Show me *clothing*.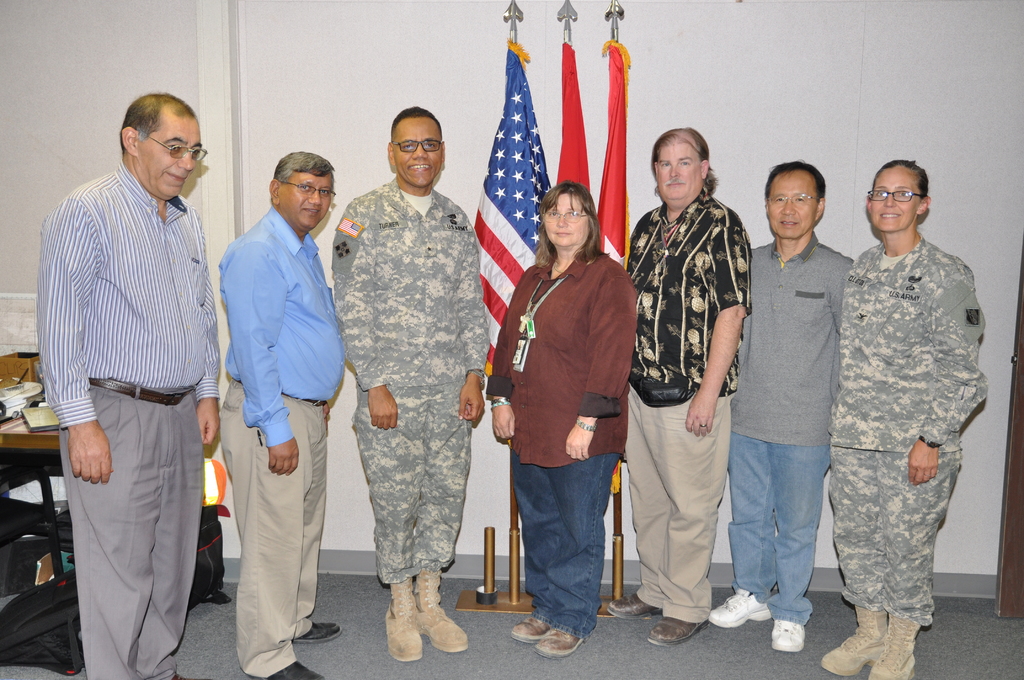
*clothing* is here: left=324, top=123, right=498, bottom=631.
